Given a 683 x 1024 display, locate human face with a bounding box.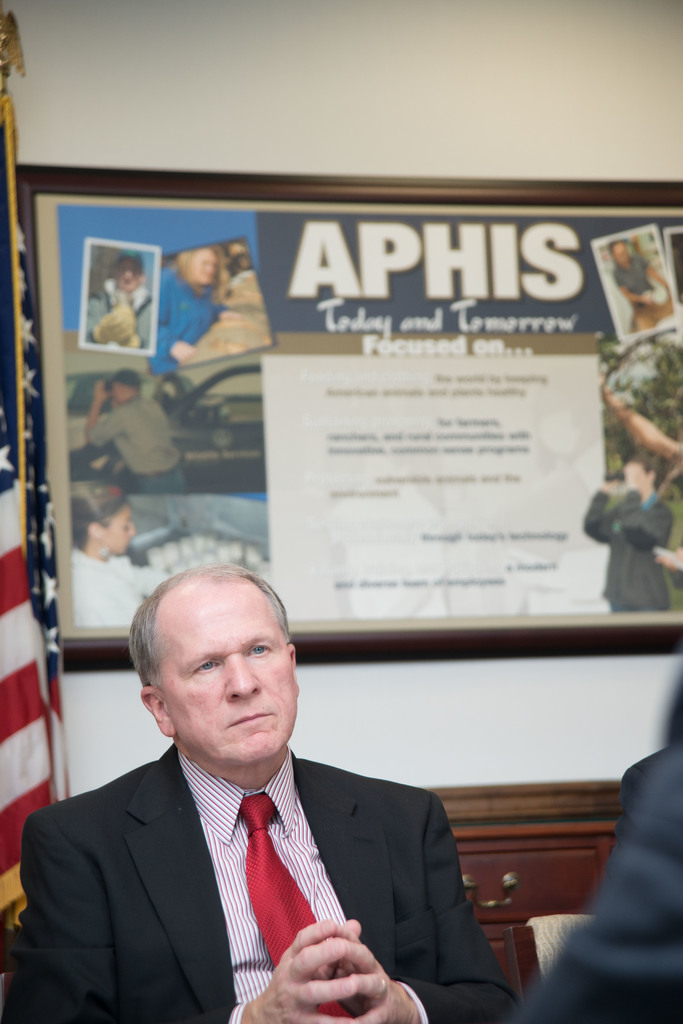
Located: pyautogui.locateOnScreen(103, 509, 134, 554).
